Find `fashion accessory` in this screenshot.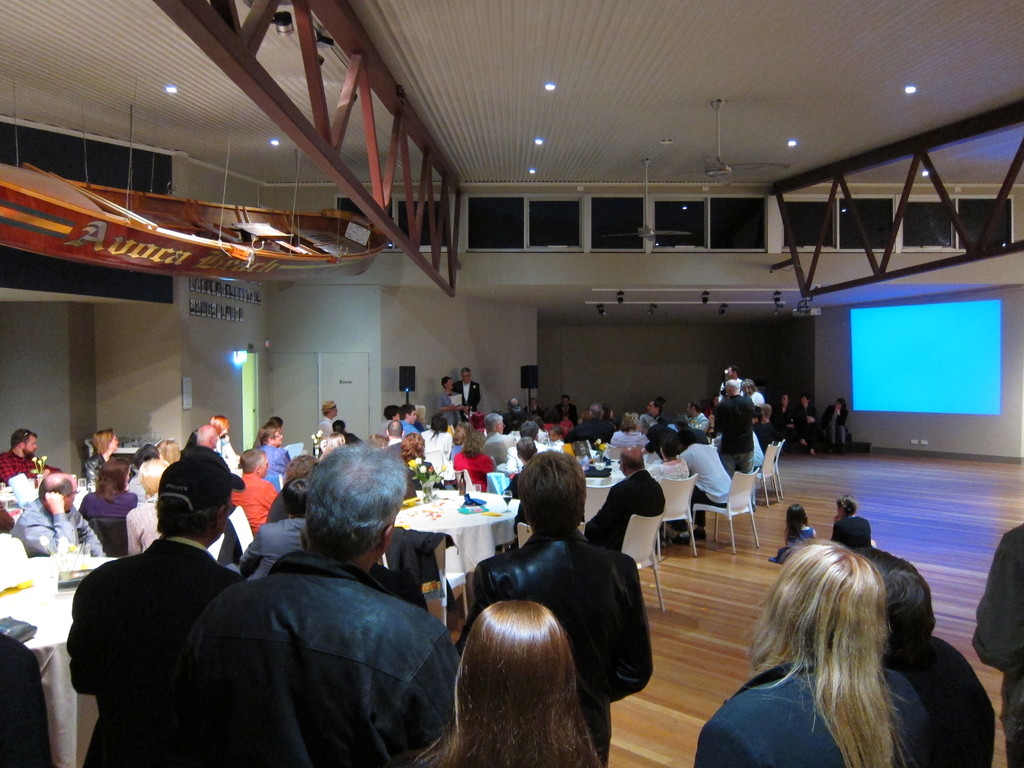
The bounding box for `fashion accessory` is box=[159, 458, 246, 509].
